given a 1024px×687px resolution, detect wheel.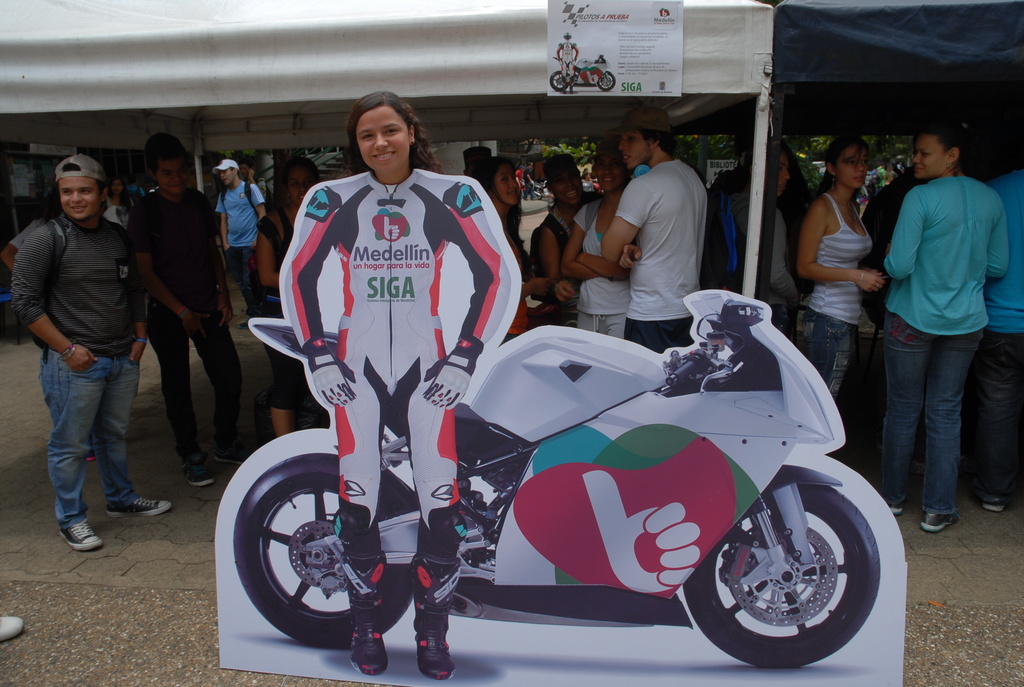
Rect(597, 74, 616, 90).
